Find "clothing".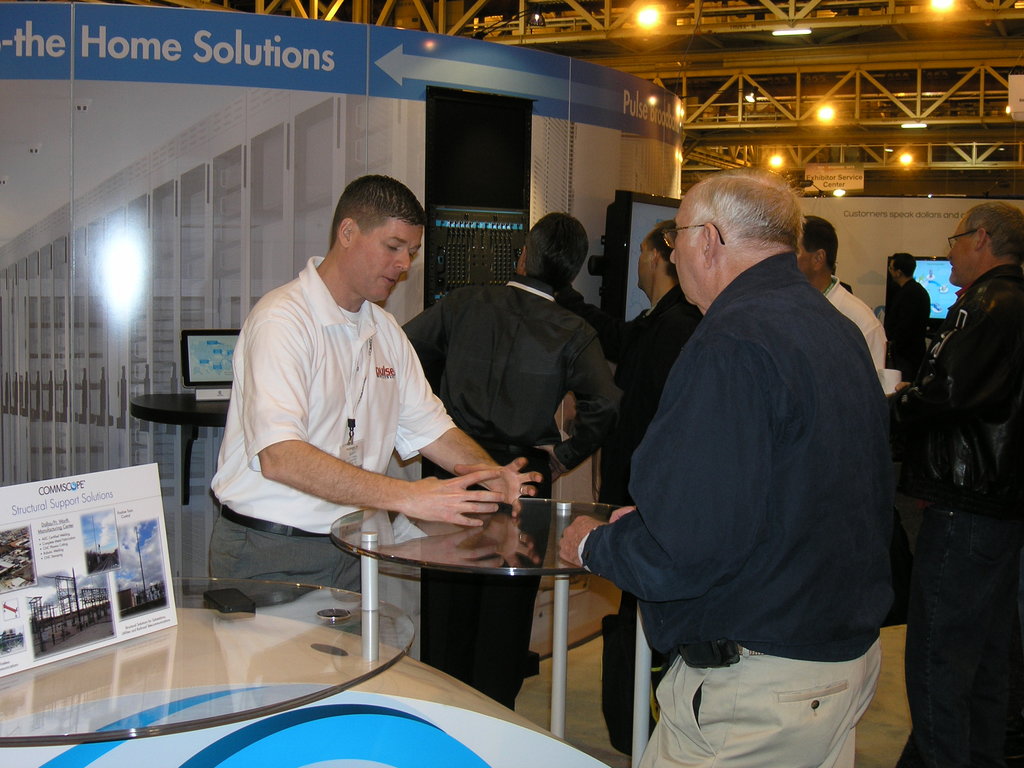
(593,292,696,735).
